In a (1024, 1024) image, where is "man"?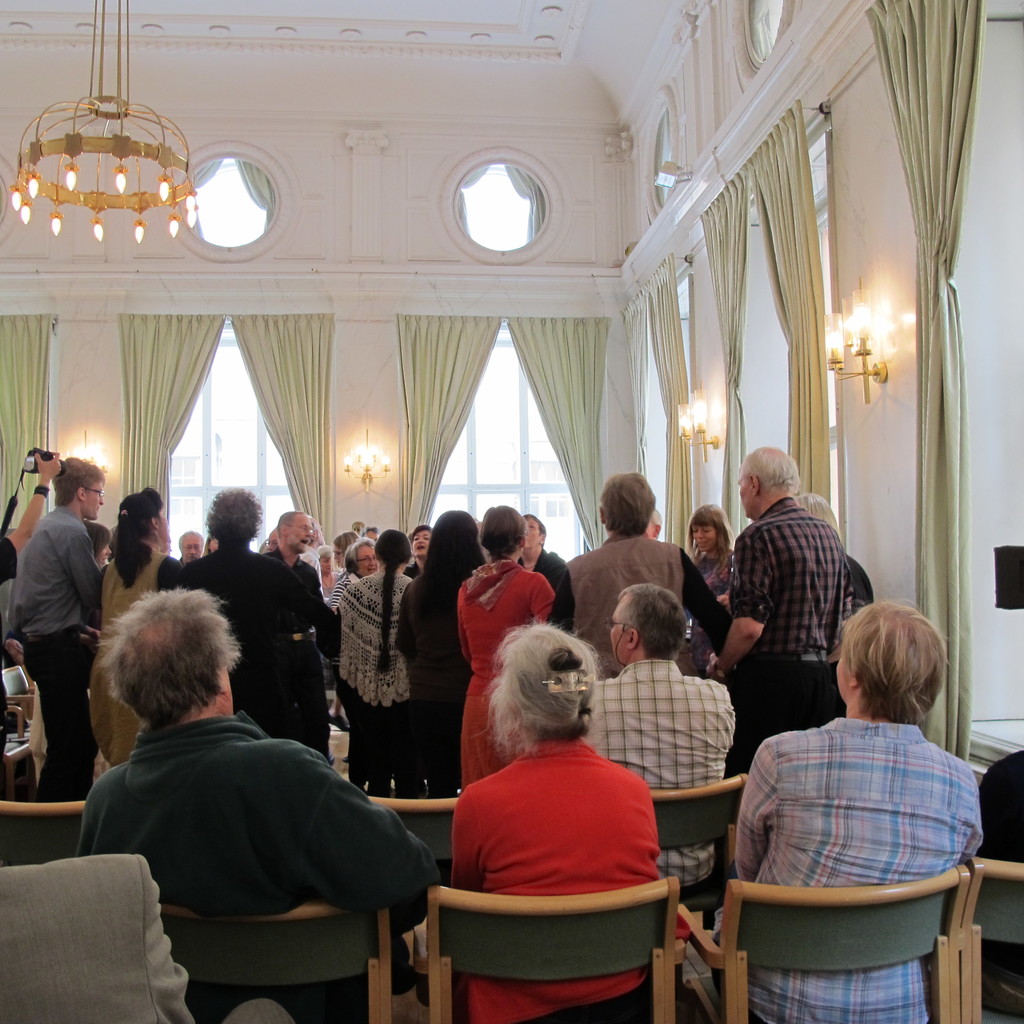
detection(716, 442, 851, 767).
